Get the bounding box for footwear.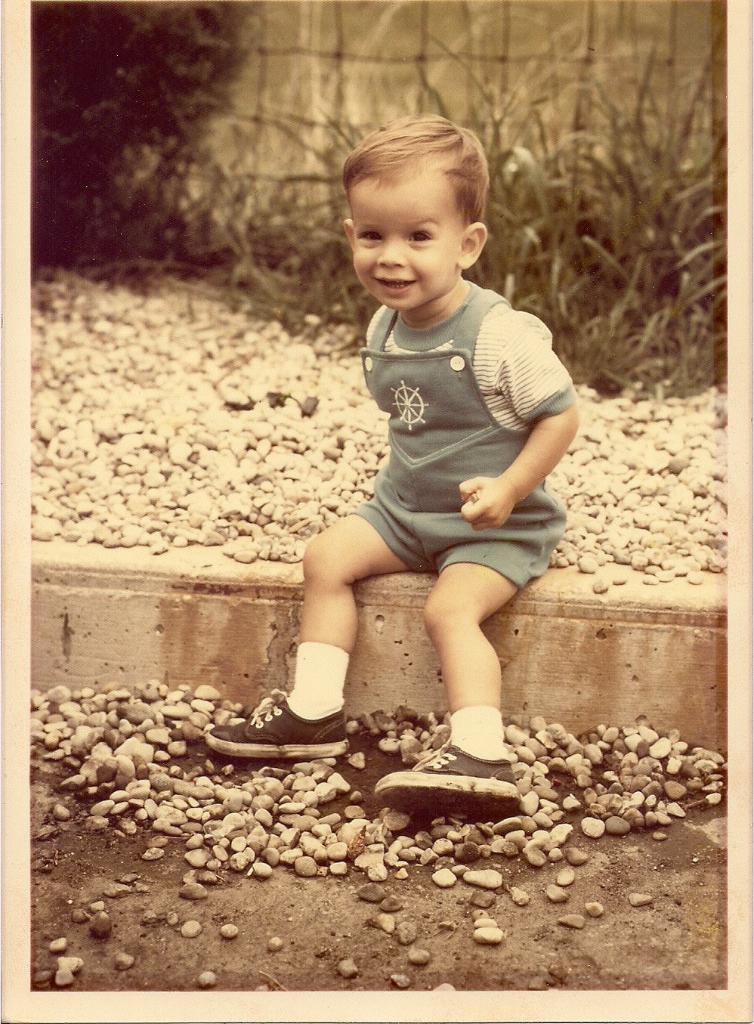
bbox(221, 686, 352, 771).
